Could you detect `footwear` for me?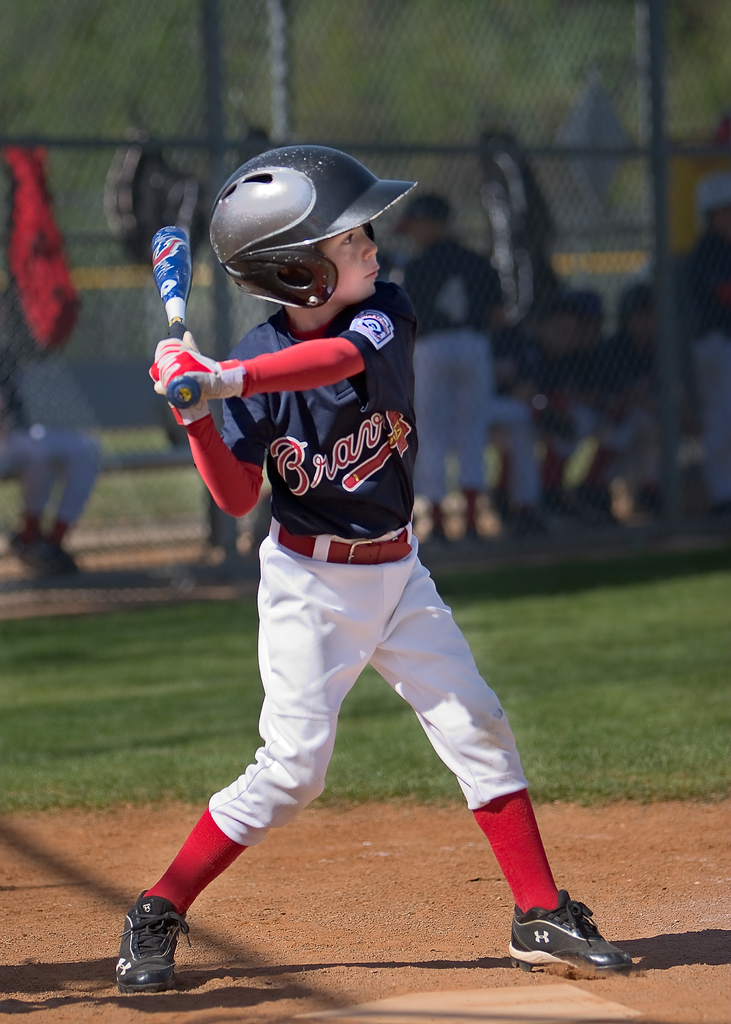
Detection result: {"left": 120, "top": 881, "right": 198, "bottom": 991}.
